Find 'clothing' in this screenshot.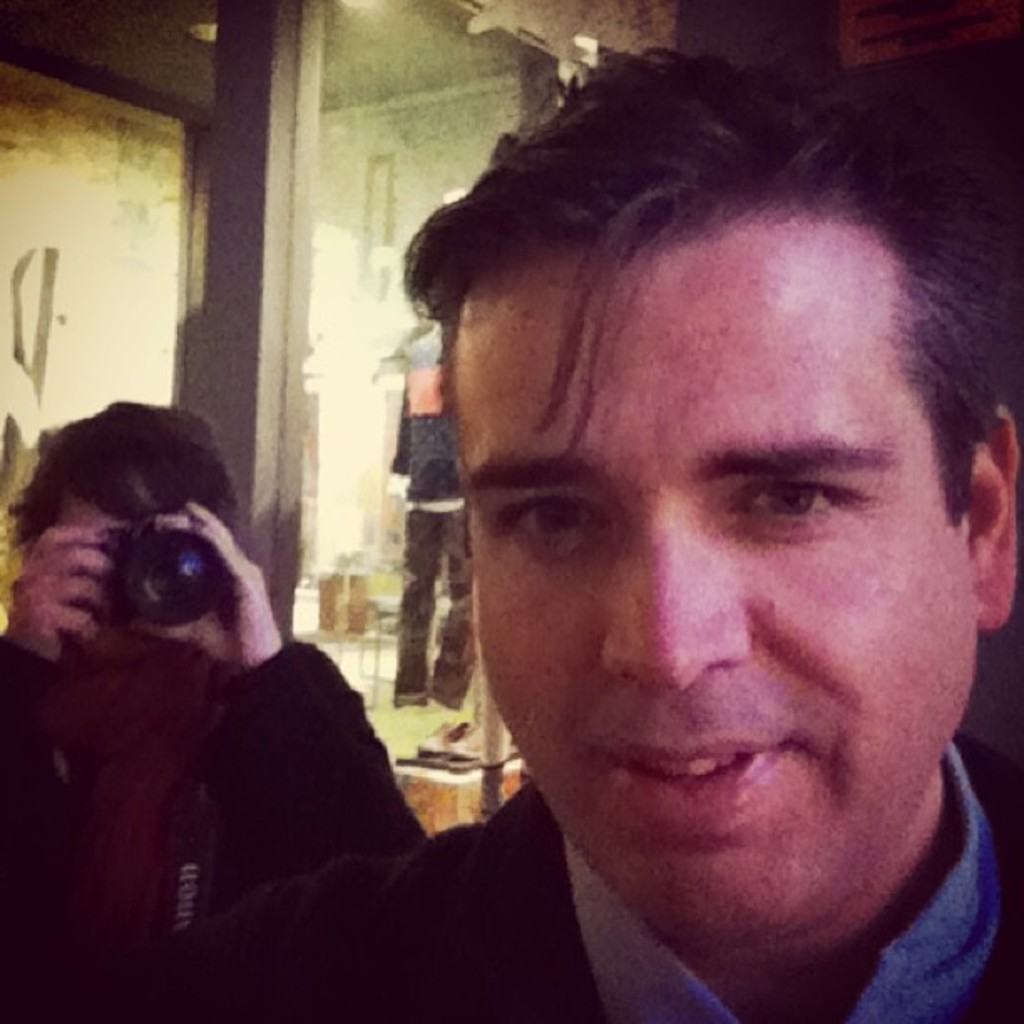
The bounding box for 'clothing' is x1=0, y1=644, x2=415, y2=1022.
